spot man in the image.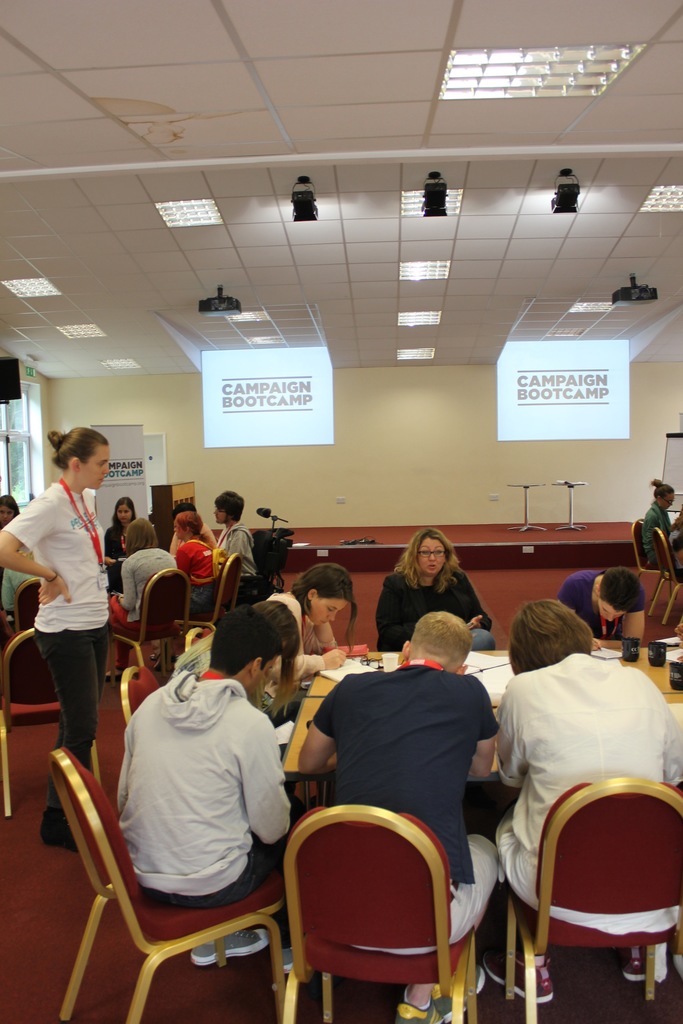
man found at locate(113, 604, 295, 964).
